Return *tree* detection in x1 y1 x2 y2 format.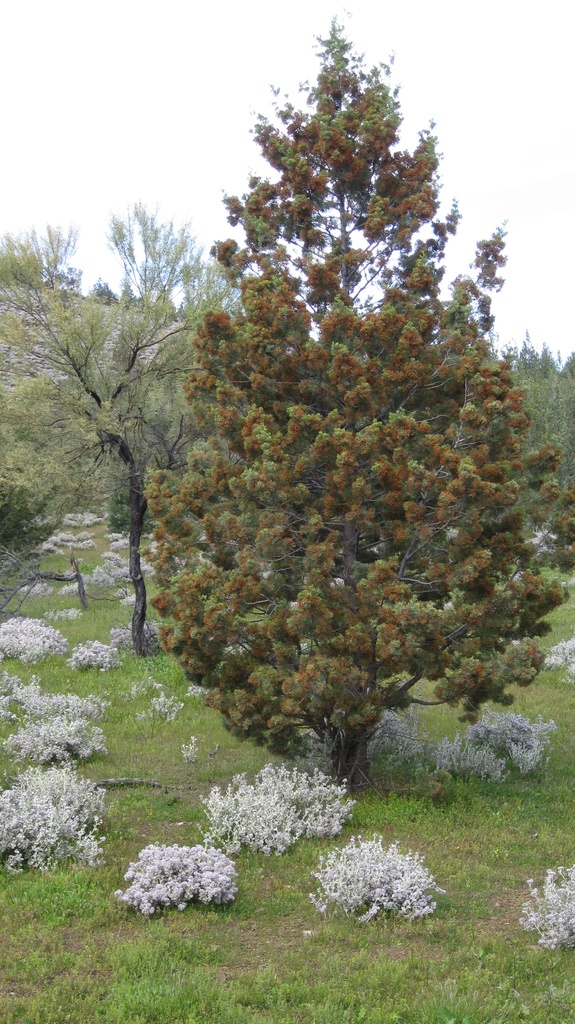
116 18 547 872.
